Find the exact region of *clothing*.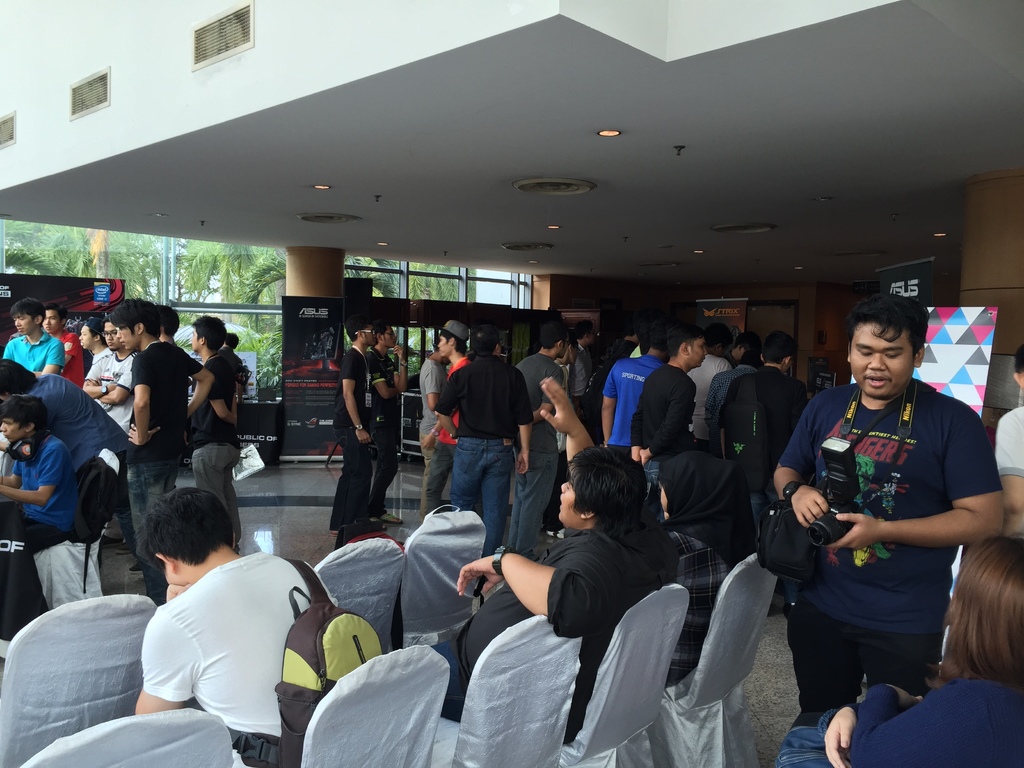
Exact region: bbox(685, 352, 726, 444).
